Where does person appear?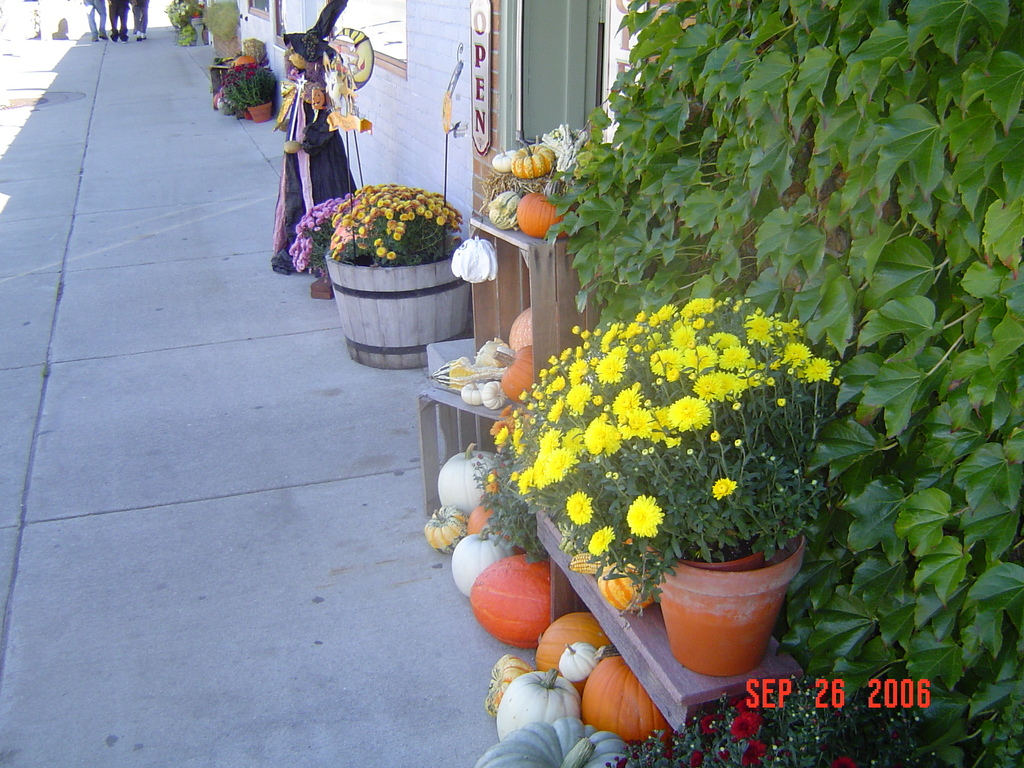
Appears at <bbox>134, 0, 151, 38</bbox>.
